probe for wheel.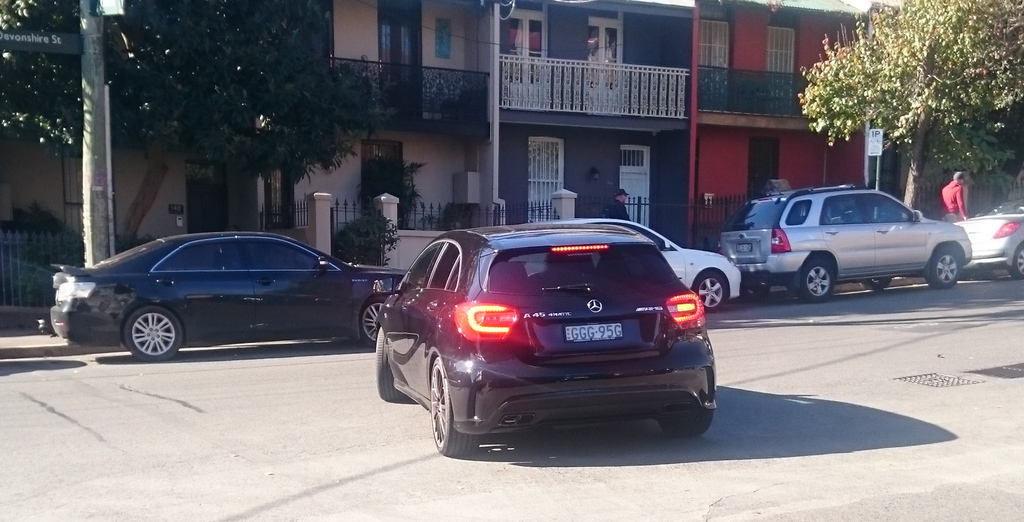
Probe result: (x1=694, y1=273, x2=726, y2=313).
